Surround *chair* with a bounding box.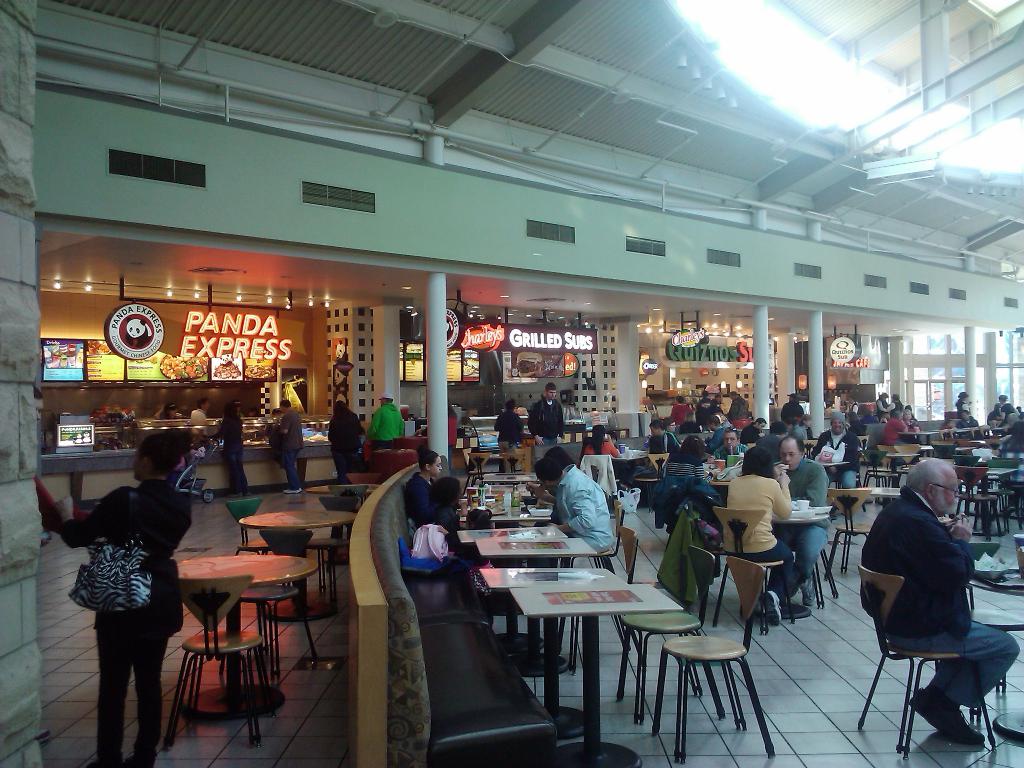
[x1=347, y1=472, x2=377, y2=482].
